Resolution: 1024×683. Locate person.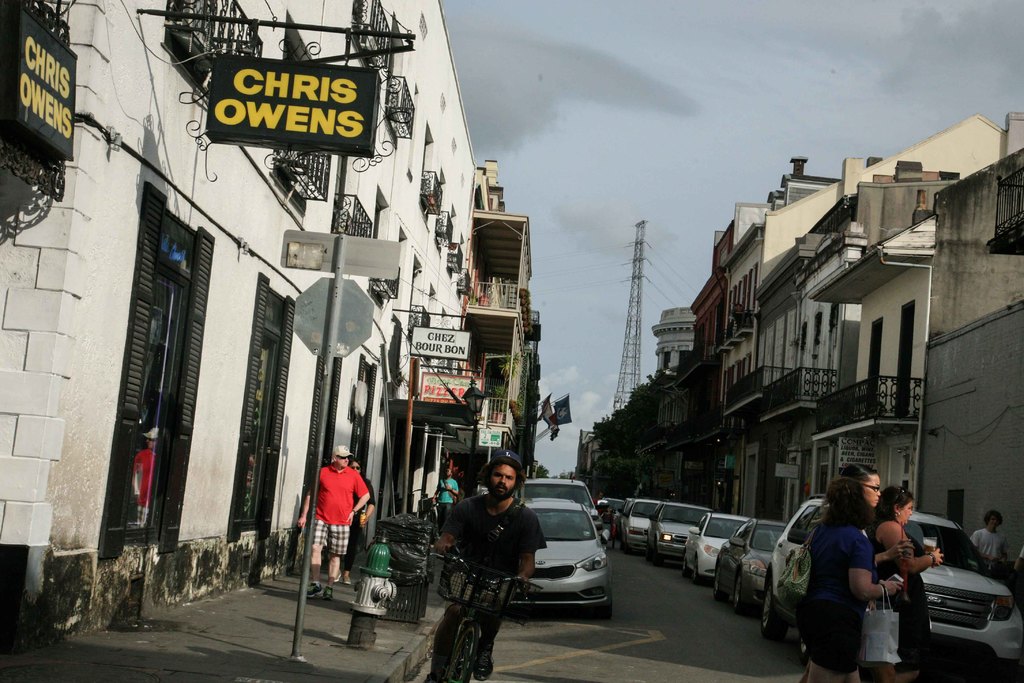
971 509 1015 581.
